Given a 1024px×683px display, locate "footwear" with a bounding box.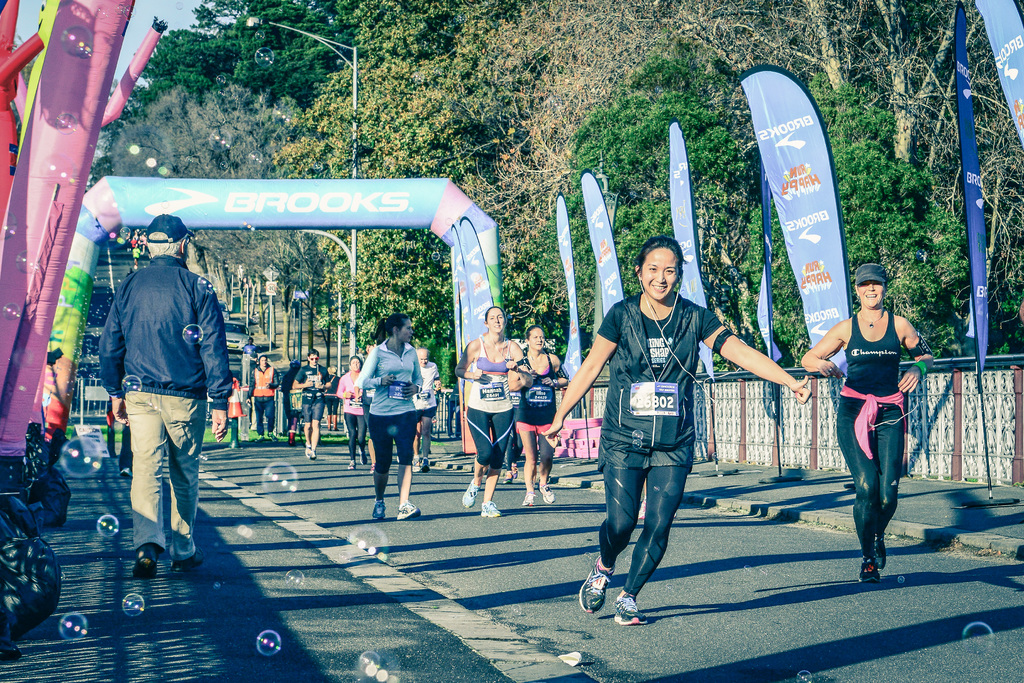
Located: bbox(397, 503, 420, 520).
